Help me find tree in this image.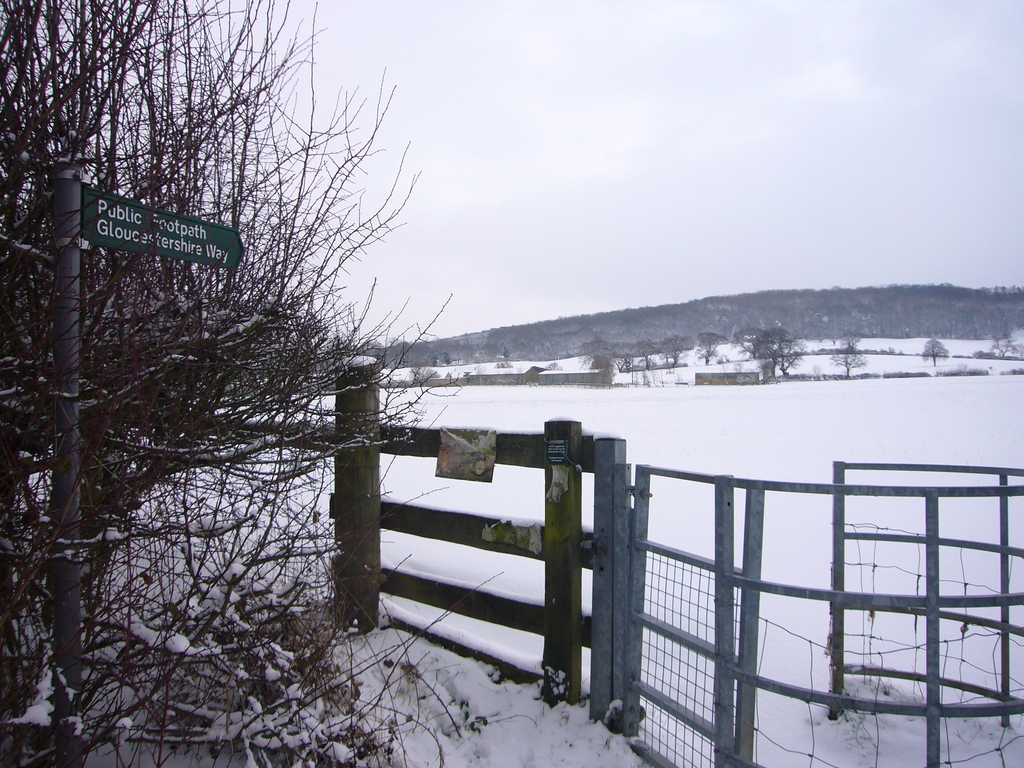
Found it: <region>825, 330, 865, 376</region>.
